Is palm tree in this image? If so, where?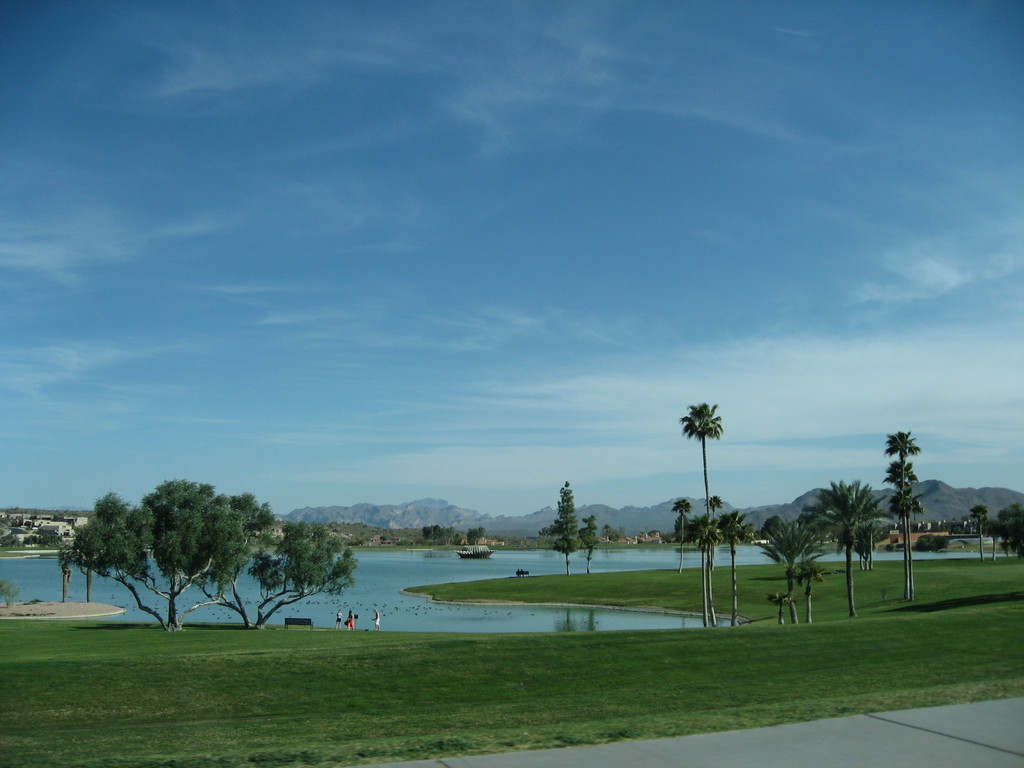
Yes, at l=887, t=424, r=915, b=603.
